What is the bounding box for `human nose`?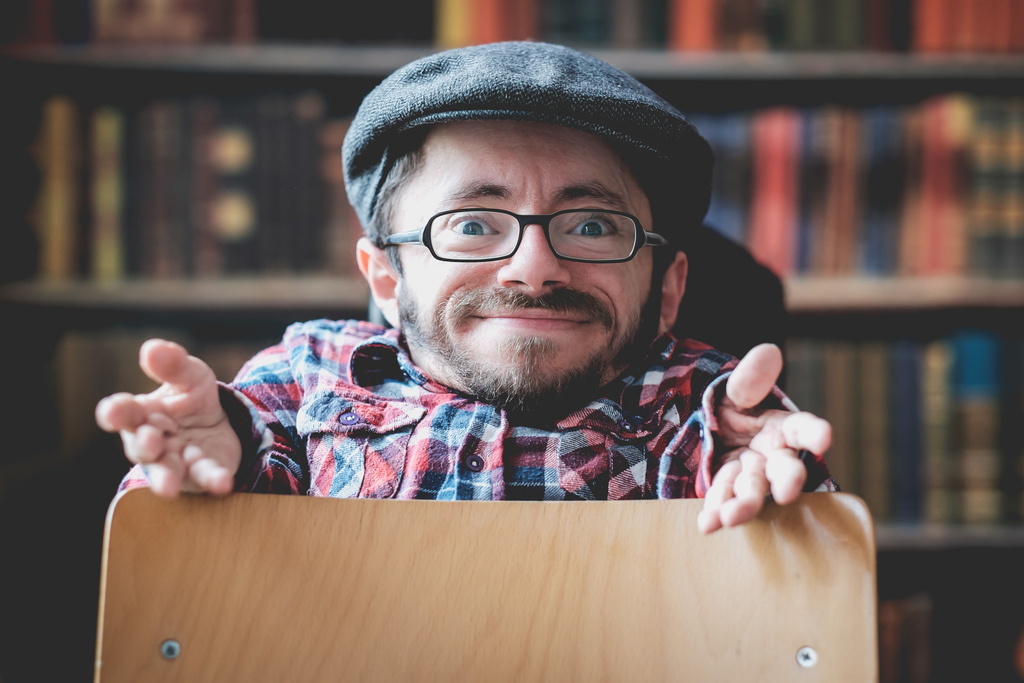
box=[499, 217, 575, 291].
